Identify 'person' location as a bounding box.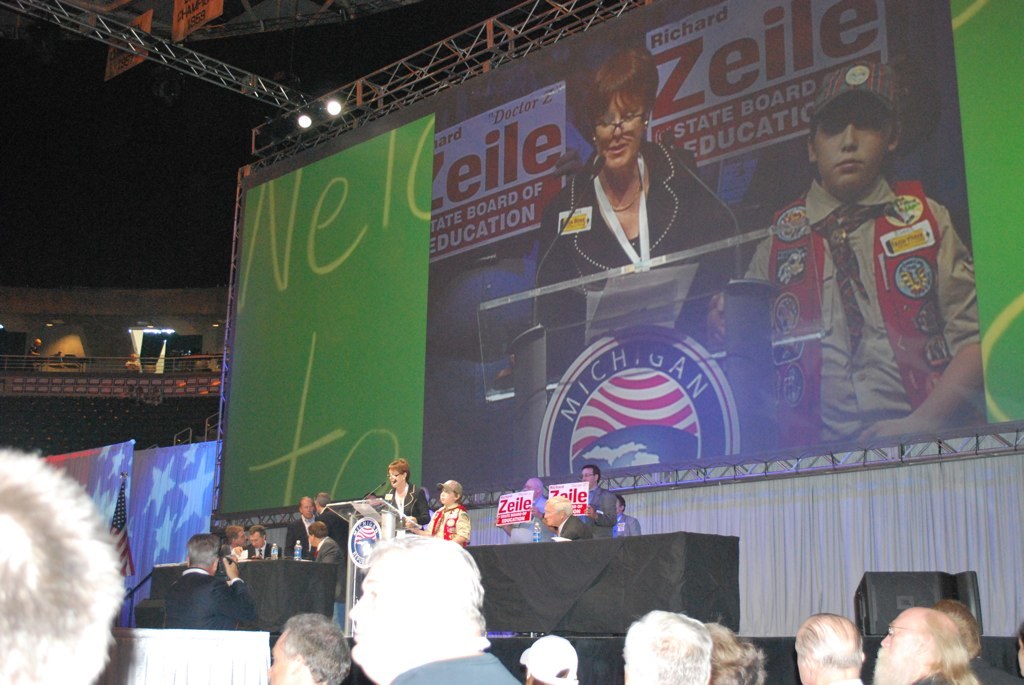
box=[307, 523, 347, 604].
